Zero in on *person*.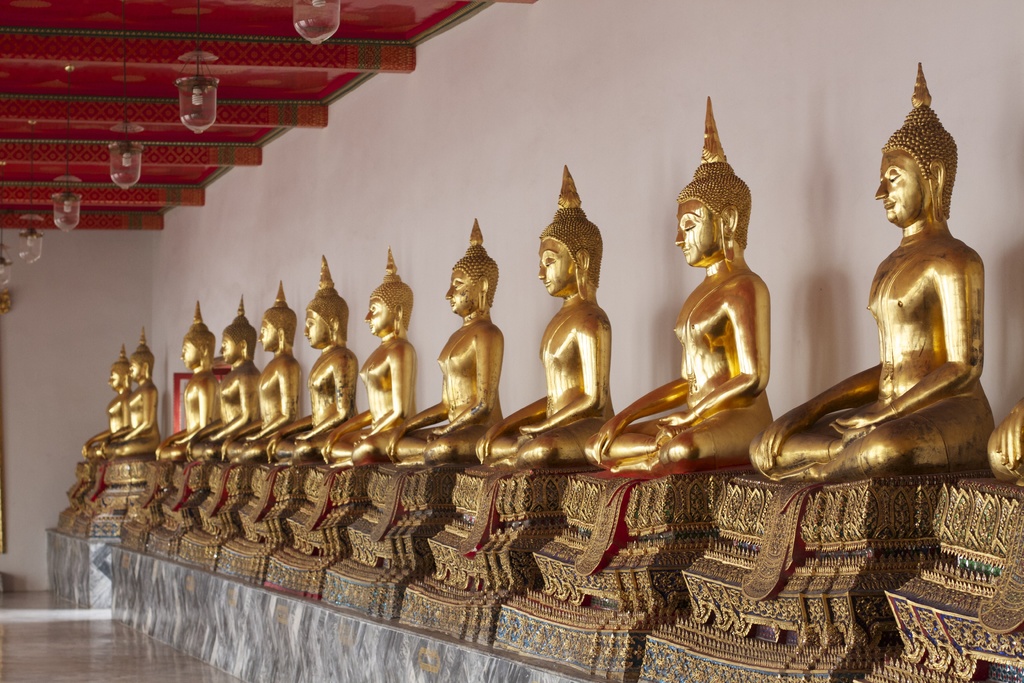
Zeroed in: Rect(463, 165, 619, 459).
